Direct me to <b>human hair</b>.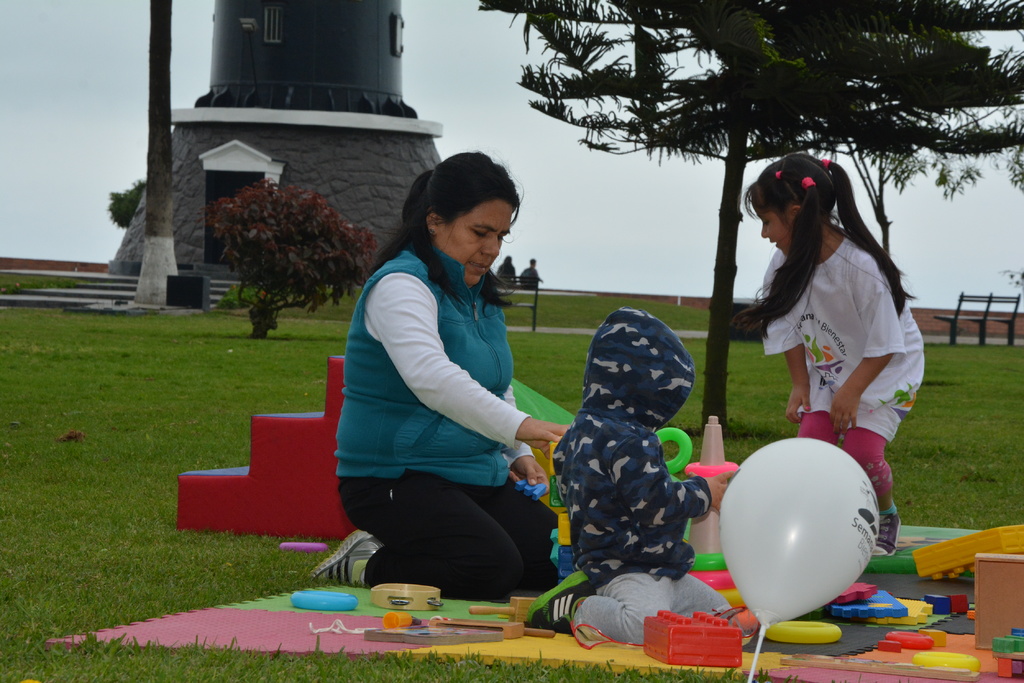
Direction: 751/150/892/371.
